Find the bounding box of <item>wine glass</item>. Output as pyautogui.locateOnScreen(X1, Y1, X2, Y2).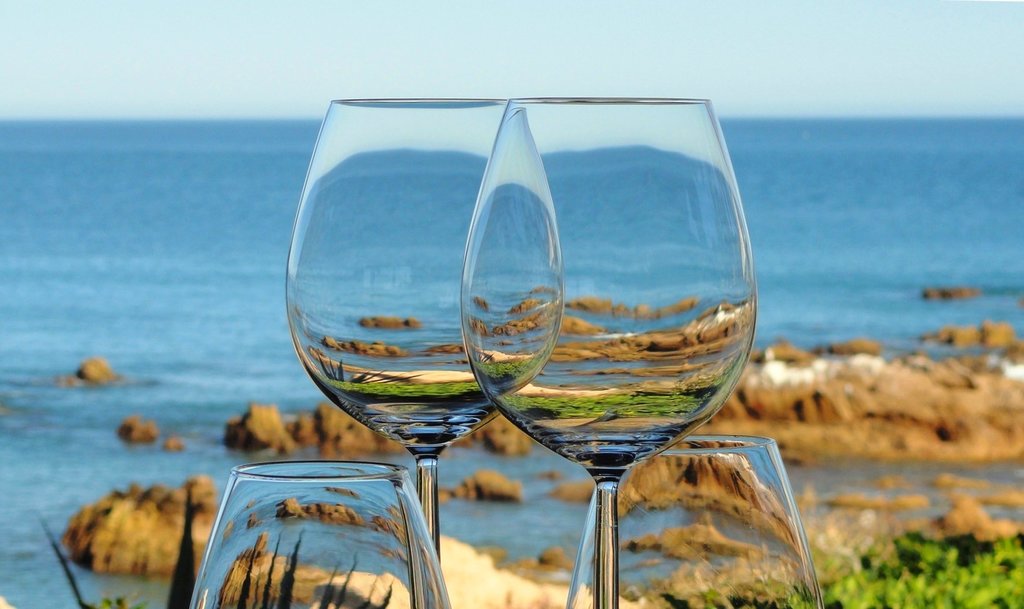
pyautogui.locateOnScreen(189, 462, 451, 608).
